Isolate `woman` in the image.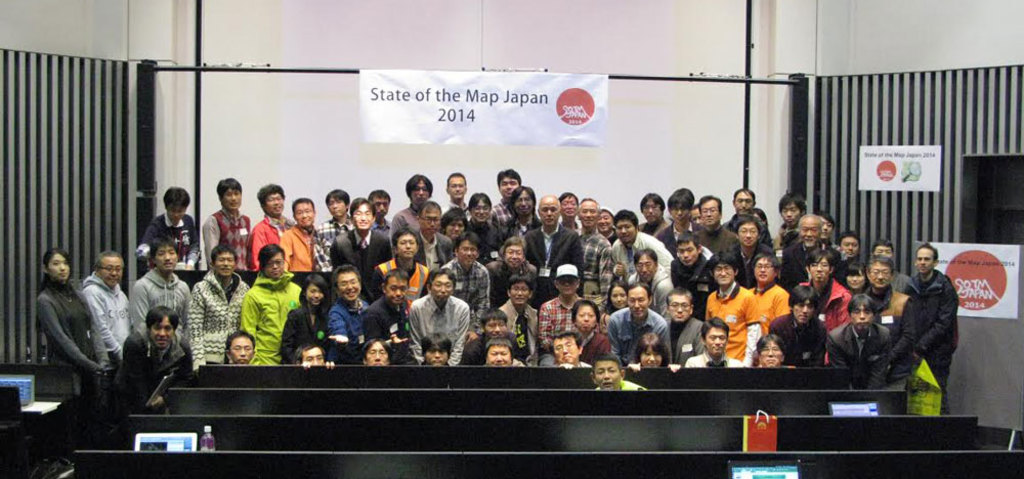
Isolated region: {"left": 218, "top": 232, "right": 299, "bottom": 356}.
